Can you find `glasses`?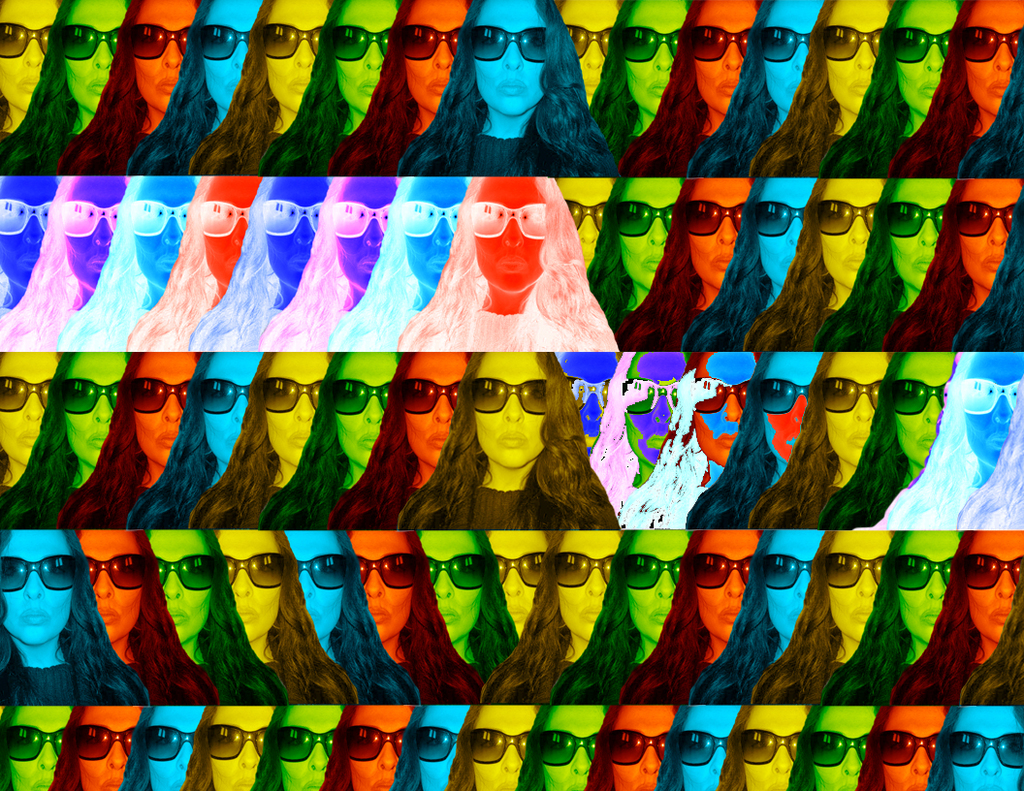
Yes, bounding box: (216, 552, 283, 592).
